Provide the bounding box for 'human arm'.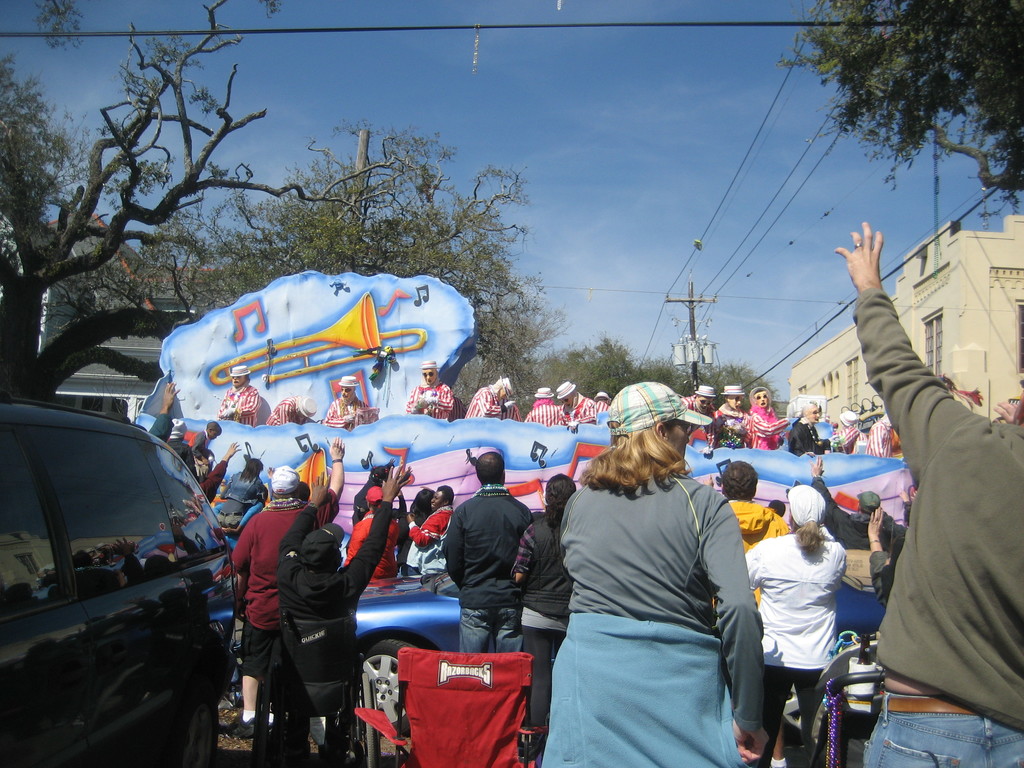
pyautogui.locateOnScreen(277, 467, 333, 584).
